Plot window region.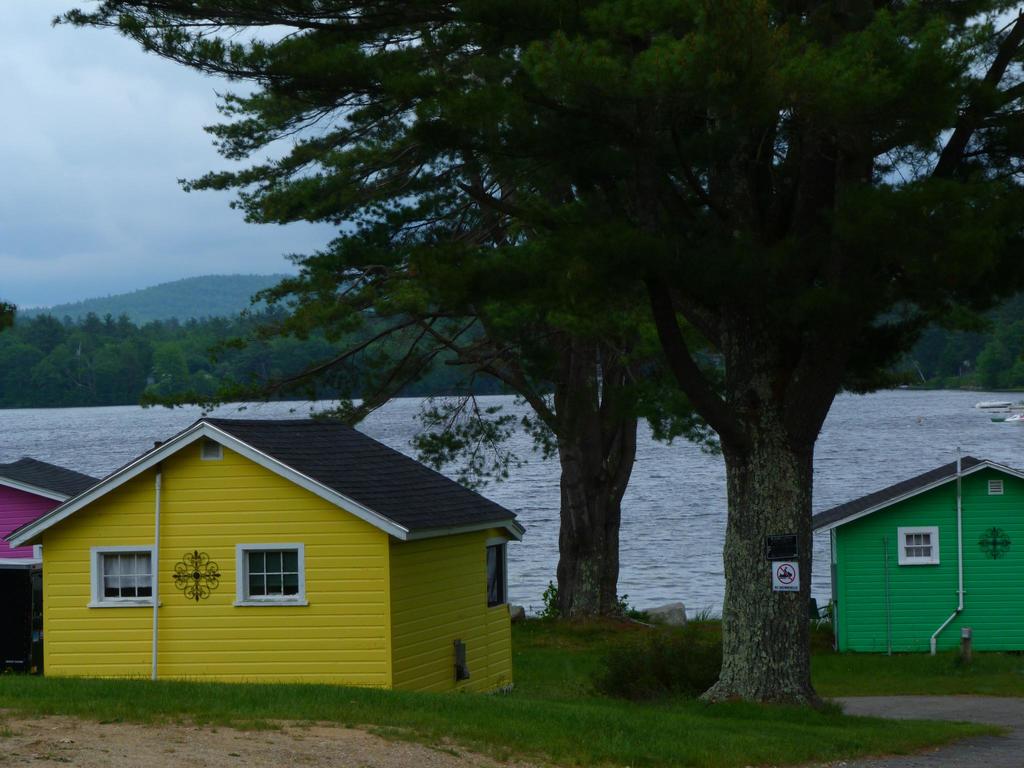
Plotted at BBox(232, 541, 310, 604).
